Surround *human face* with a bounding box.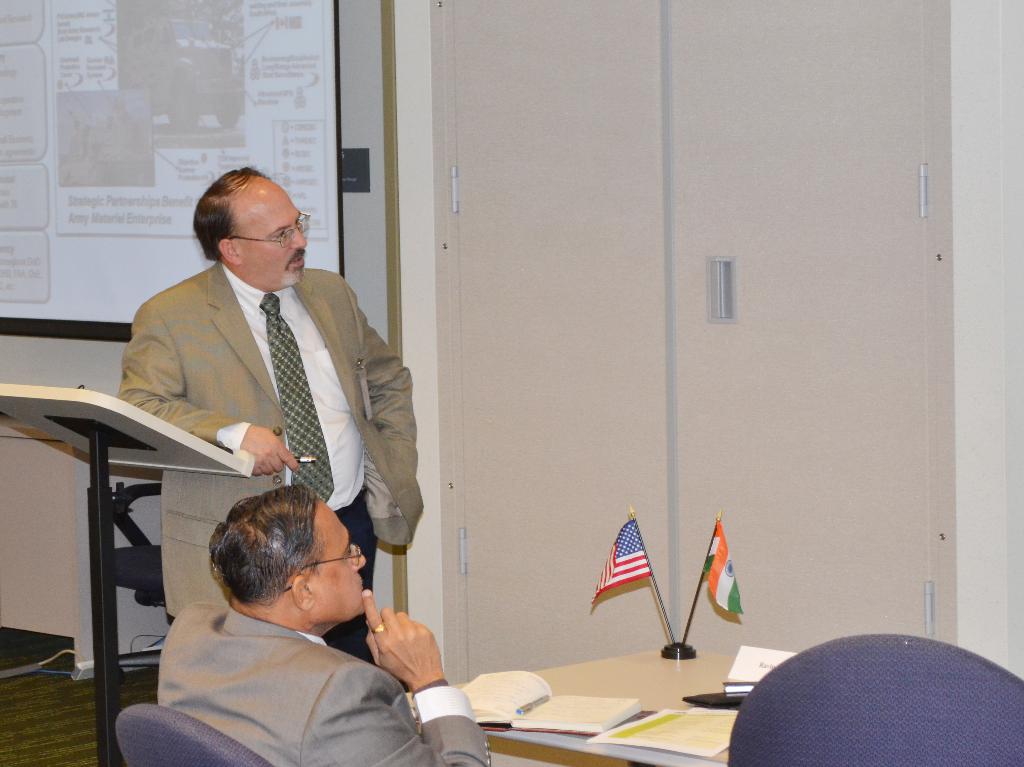
box=[311, 499, 365, 623].
